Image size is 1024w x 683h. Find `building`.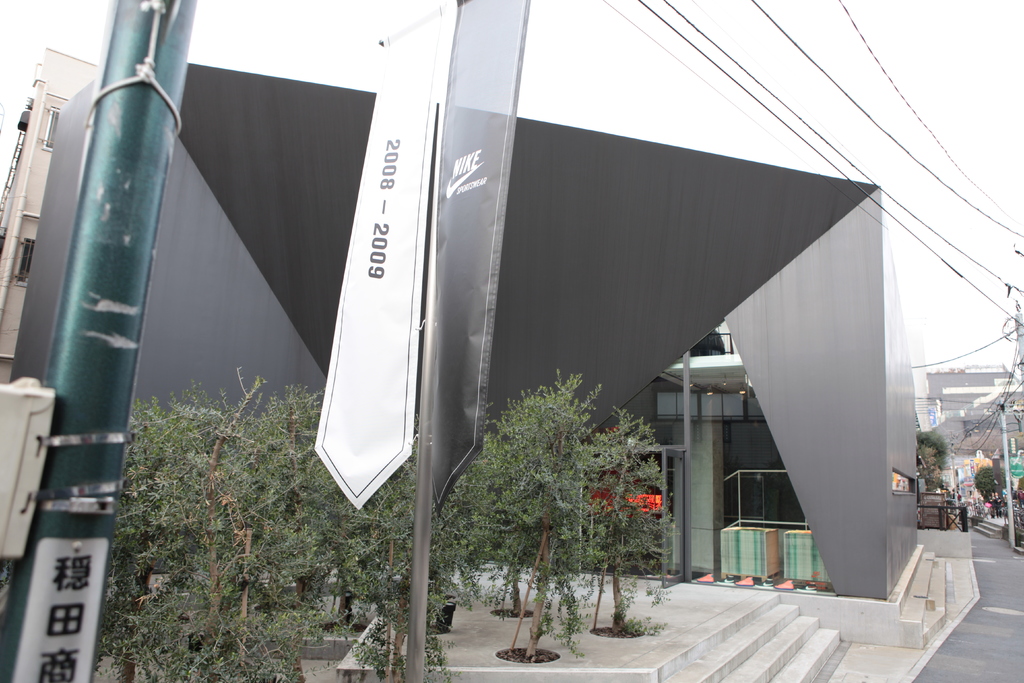
box(924, 362, 1022, 411).
